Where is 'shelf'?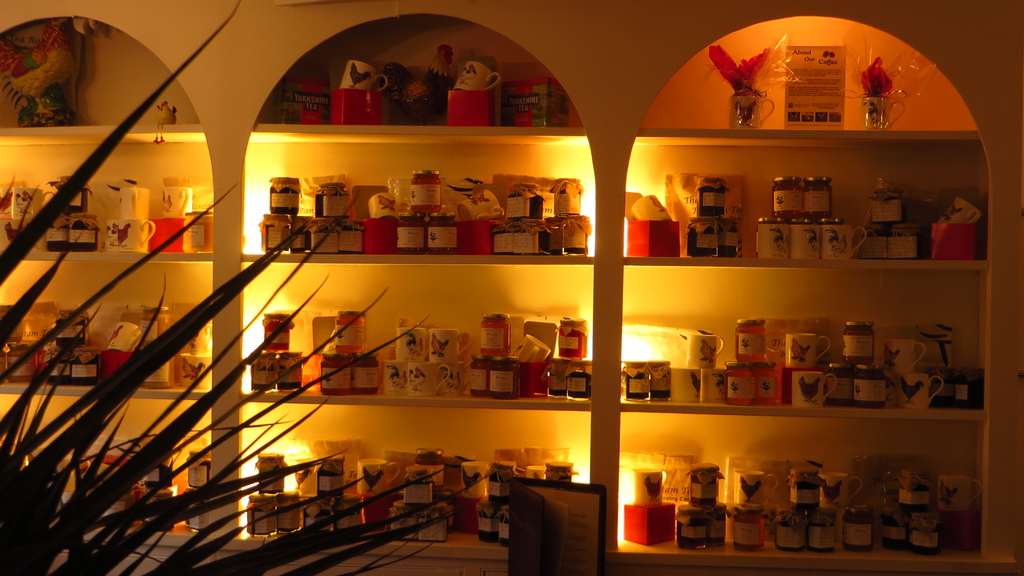
[246,205,588,267].
